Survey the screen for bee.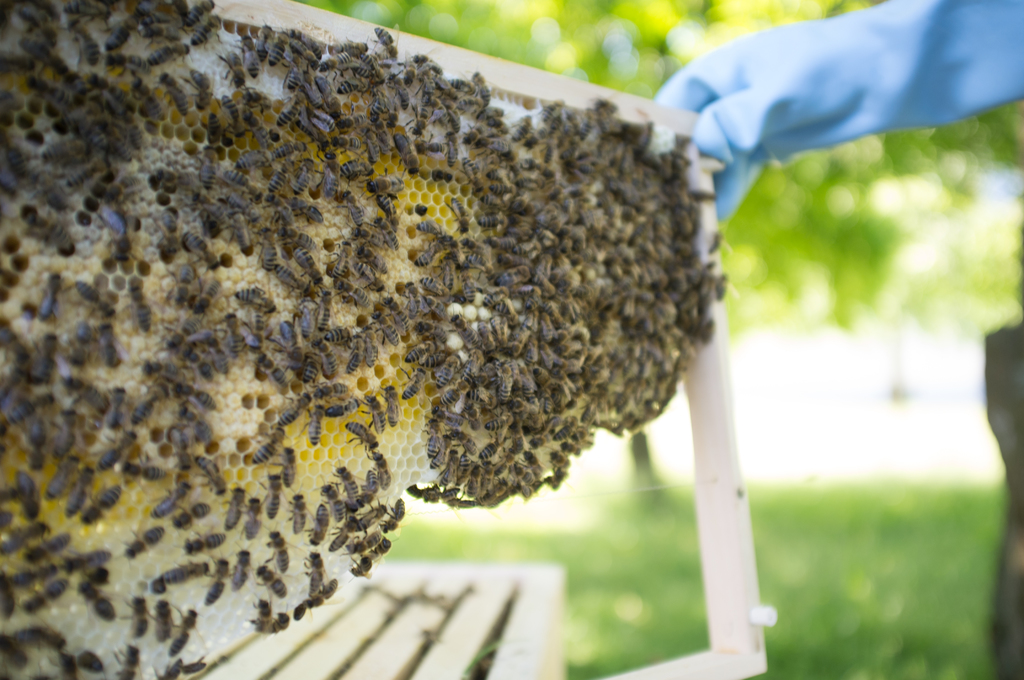
Survey found: <bbox>16, 580, 70, 617</bbox>.
